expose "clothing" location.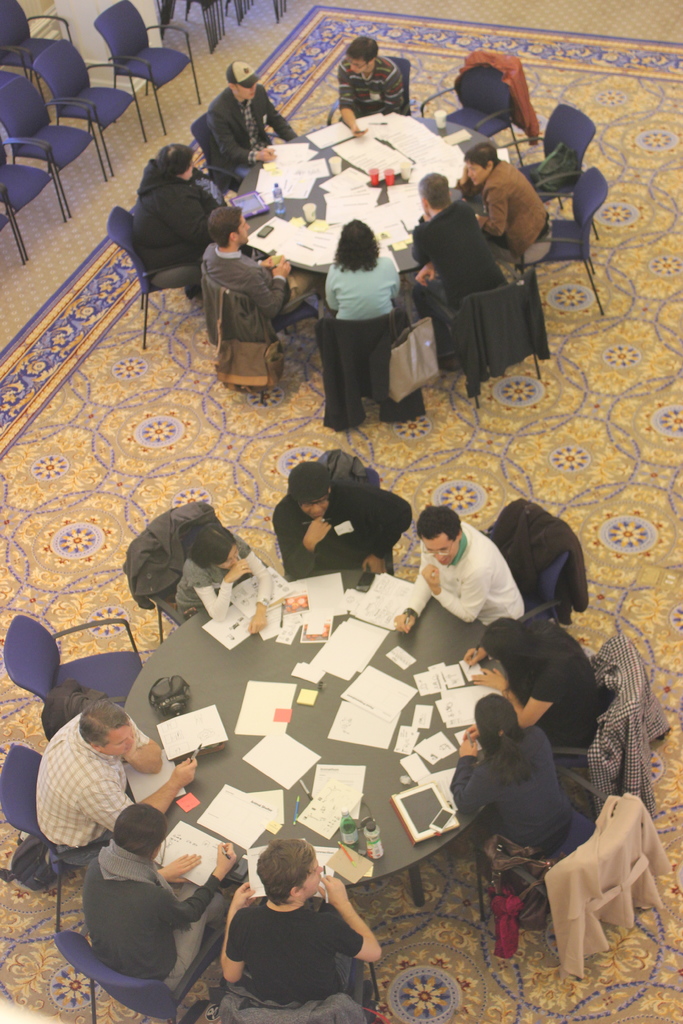
Exposed at rect(202, 97, 297, 190).
